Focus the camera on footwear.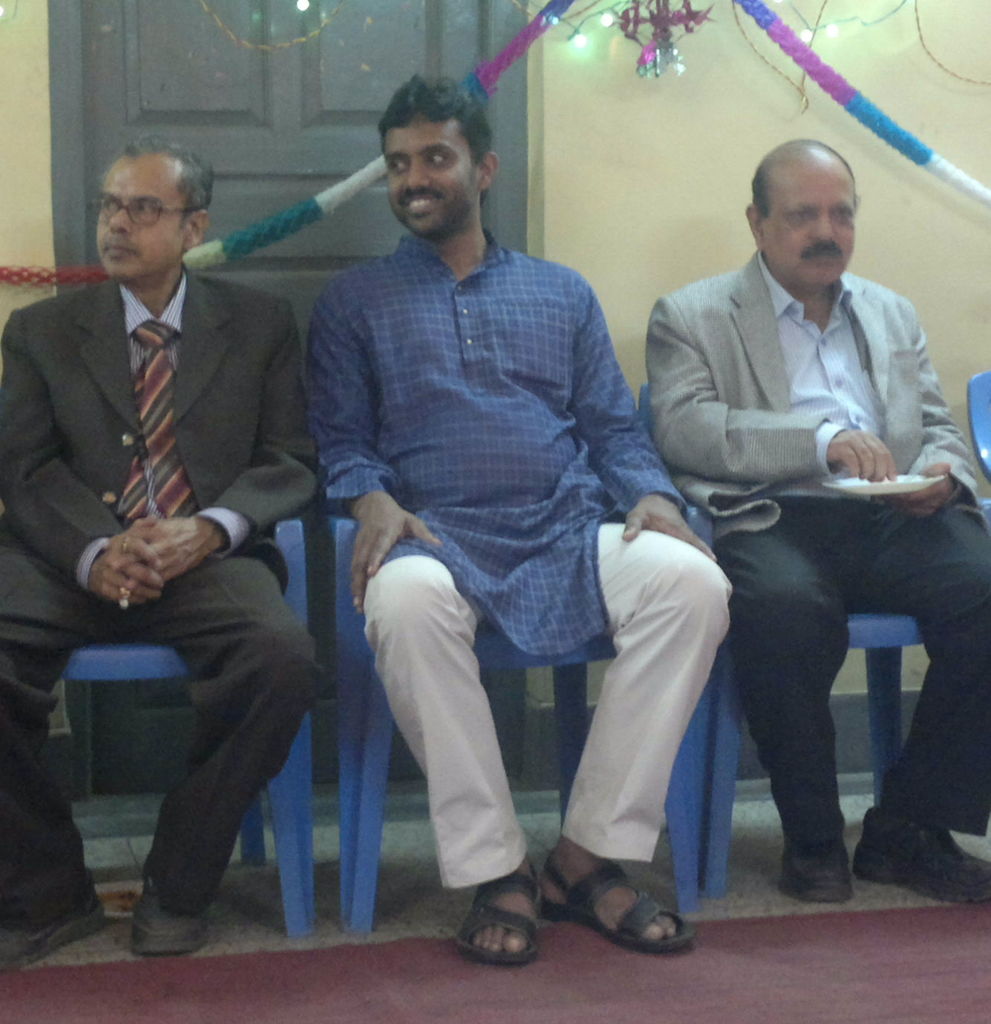
Focus region: l=785, t=825, r=876, b=910.
